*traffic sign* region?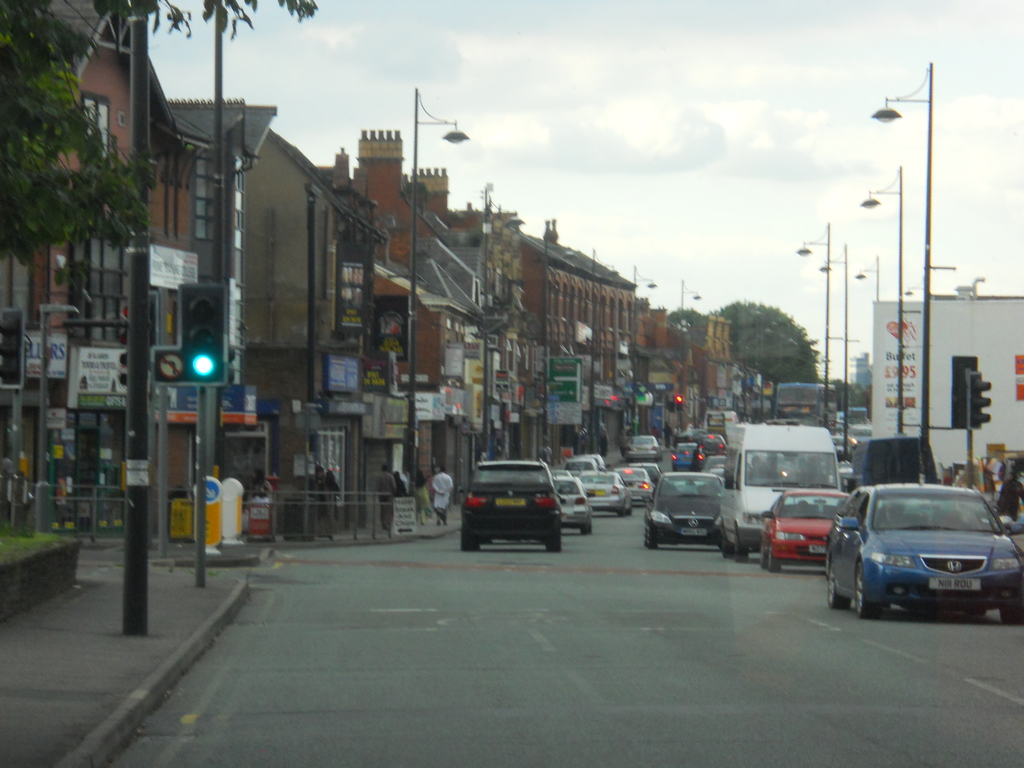
l=195, t=477, r=221, b=504
